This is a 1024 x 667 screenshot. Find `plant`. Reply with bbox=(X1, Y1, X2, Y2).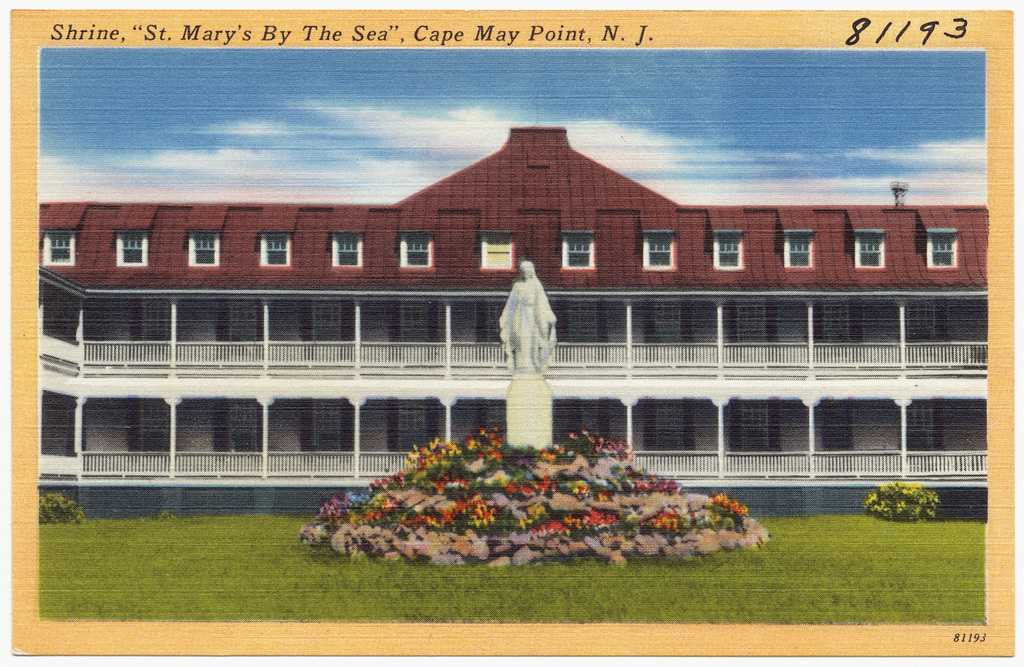
bbox=(853, 478, 948, 525).
